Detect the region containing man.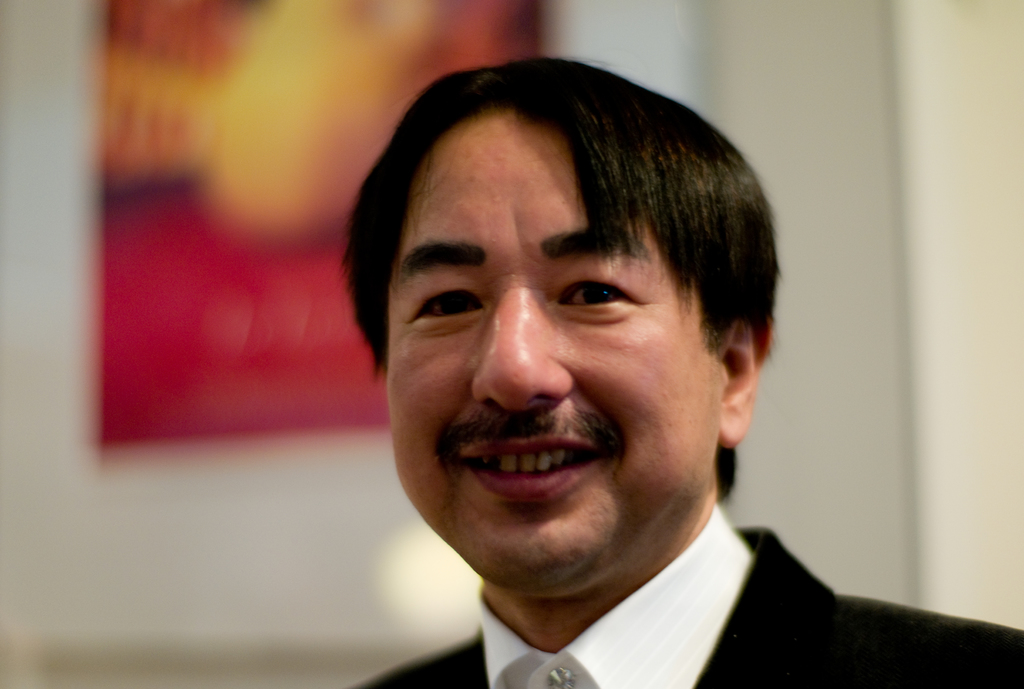
bbox=(343, 48, 1023, 688).
